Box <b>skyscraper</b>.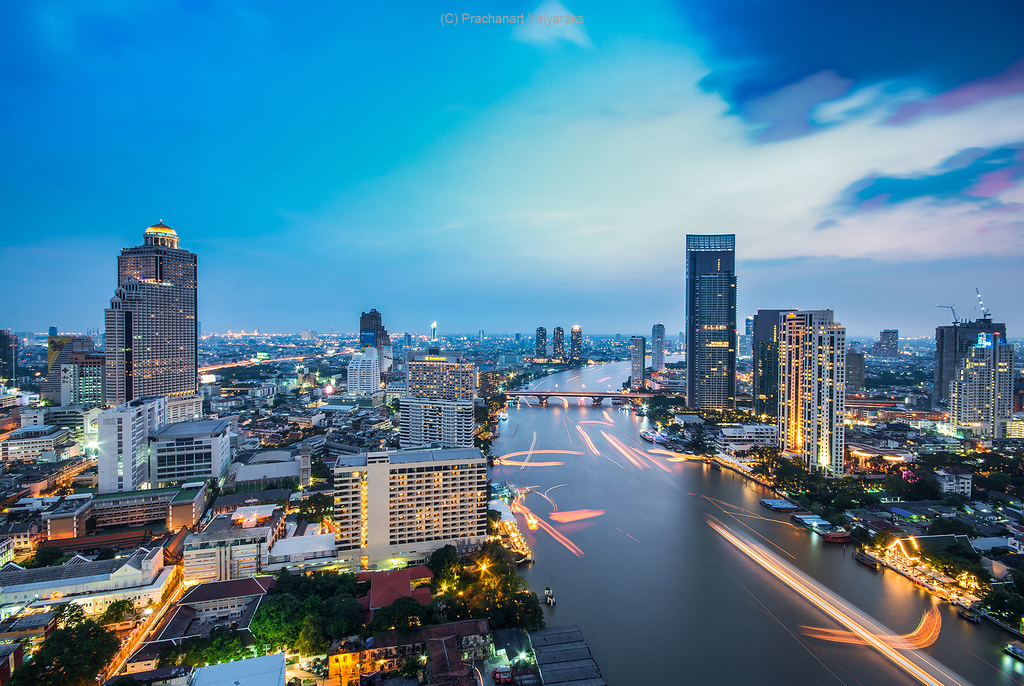
(47,337,88,408).
